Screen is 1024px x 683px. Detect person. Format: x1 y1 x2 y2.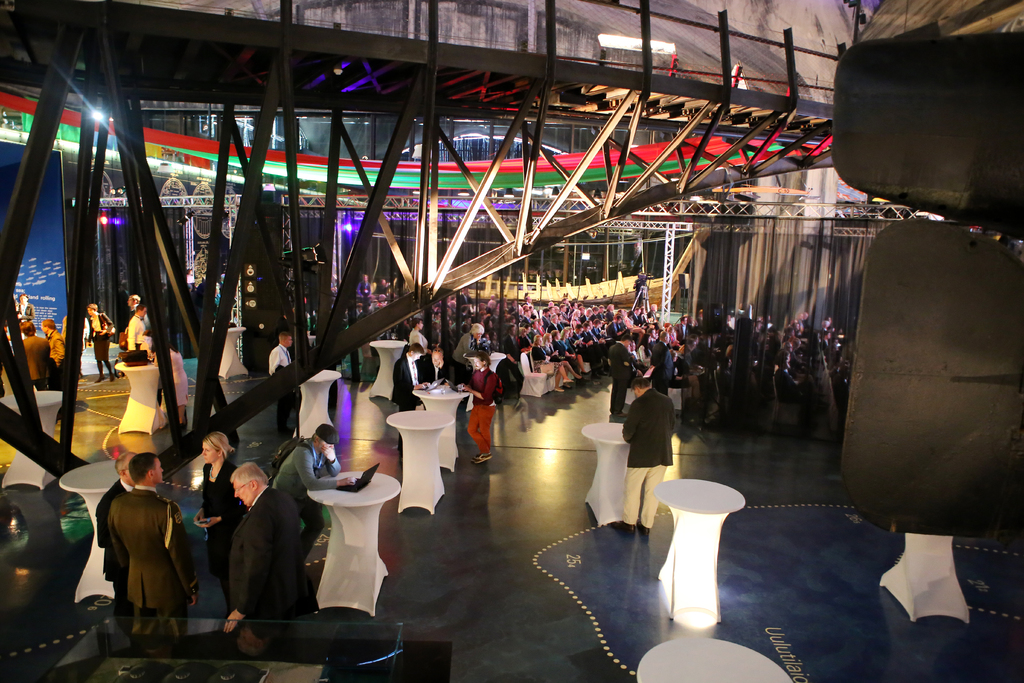
271 424 357 559.
